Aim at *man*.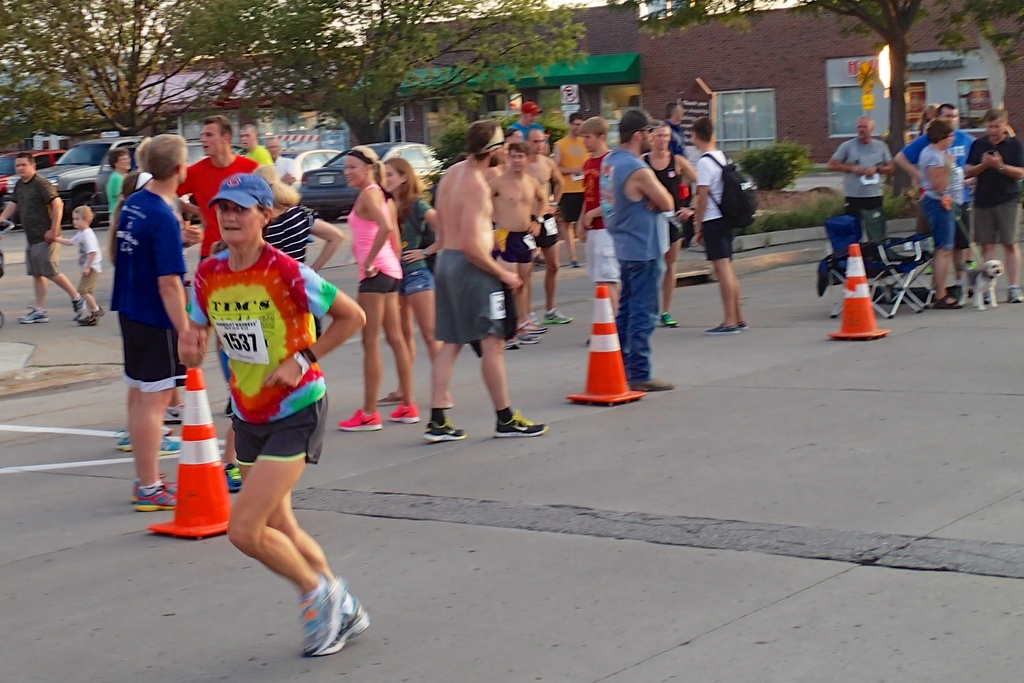
Aimed at left=892, top=102, right=971, bottom=188.
